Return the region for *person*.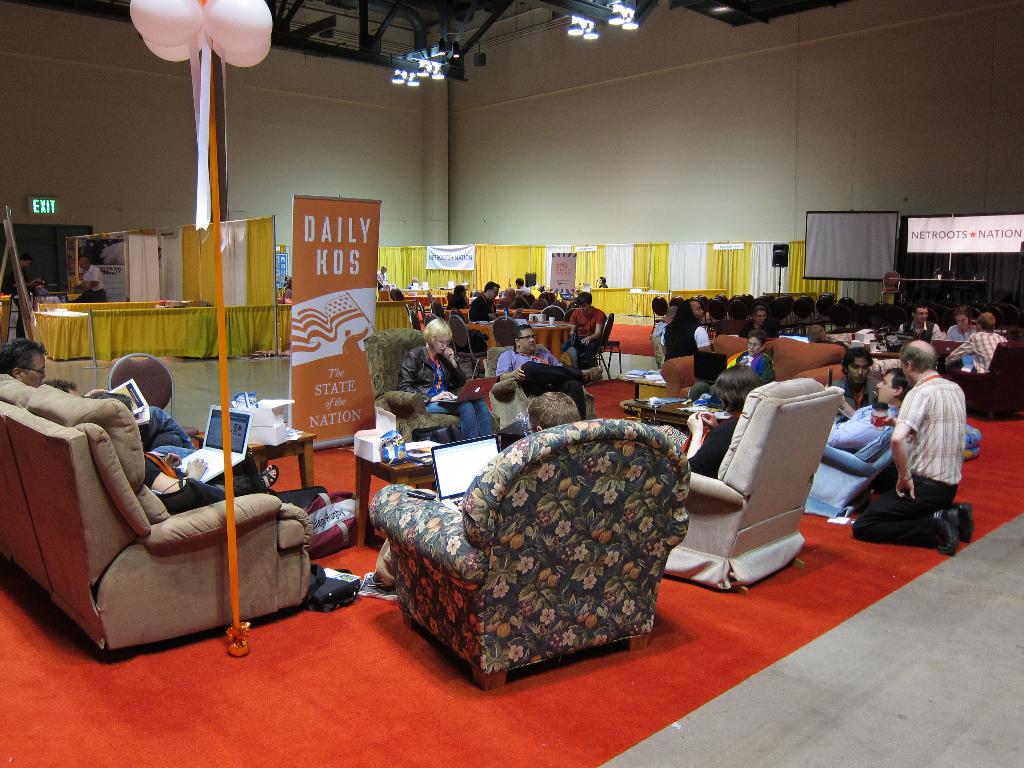
pyautogui.locateOnScreen(508, 401, 573, 431).
